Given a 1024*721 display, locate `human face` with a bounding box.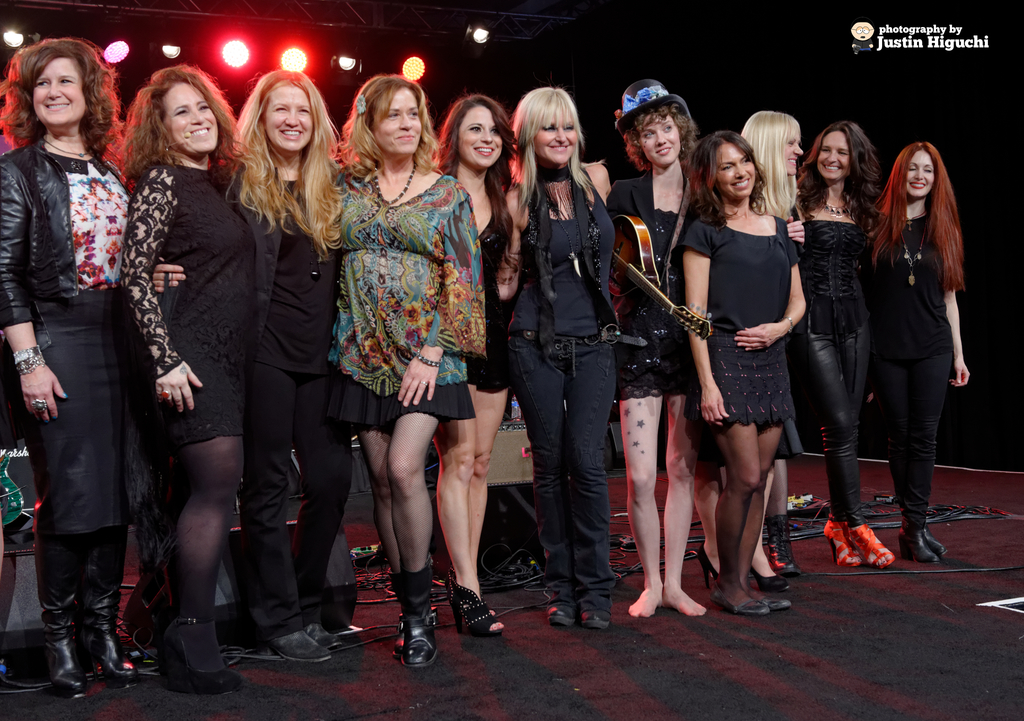
Located: rect(460, 104, 502, 164).
